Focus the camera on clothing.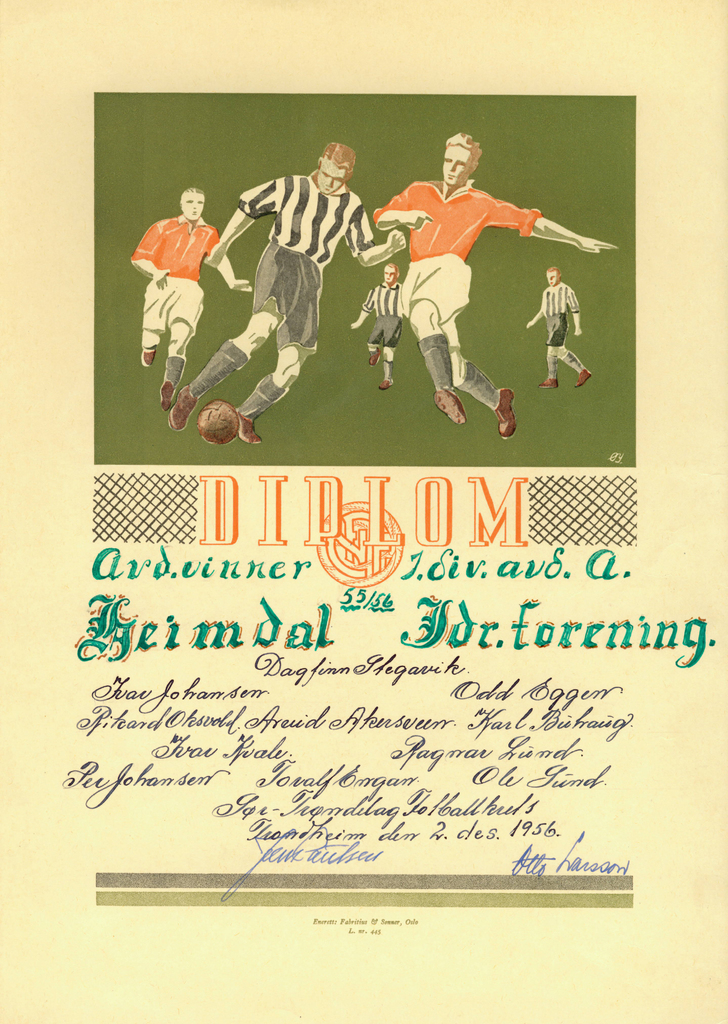
Focus region: box=[216, 186, 359, 403].
